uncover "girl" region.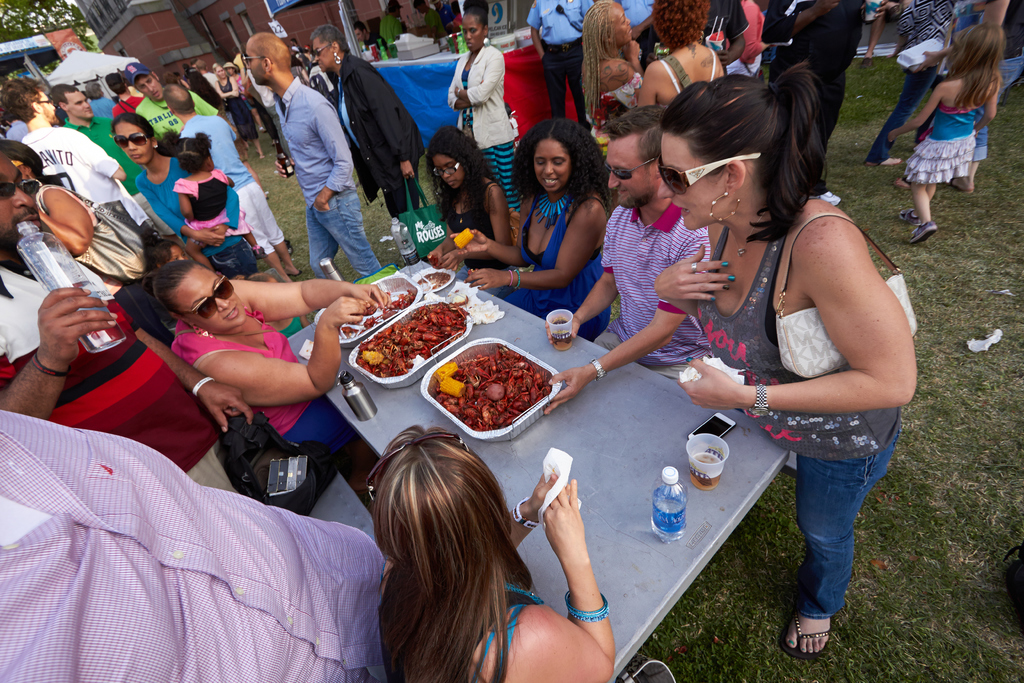
Uncovered: [x1=422, y1=124, x2=524, y2=270].
